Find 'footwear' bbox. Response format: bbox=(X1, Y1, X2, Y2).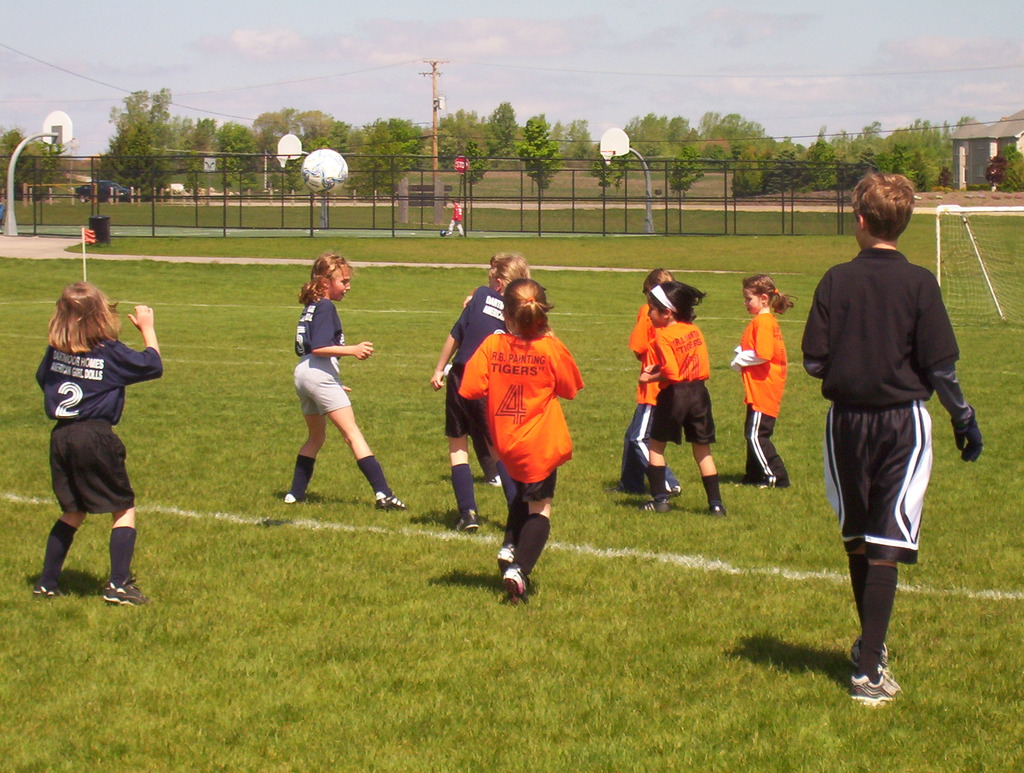
bbox=(102, 578, 147, 606).
